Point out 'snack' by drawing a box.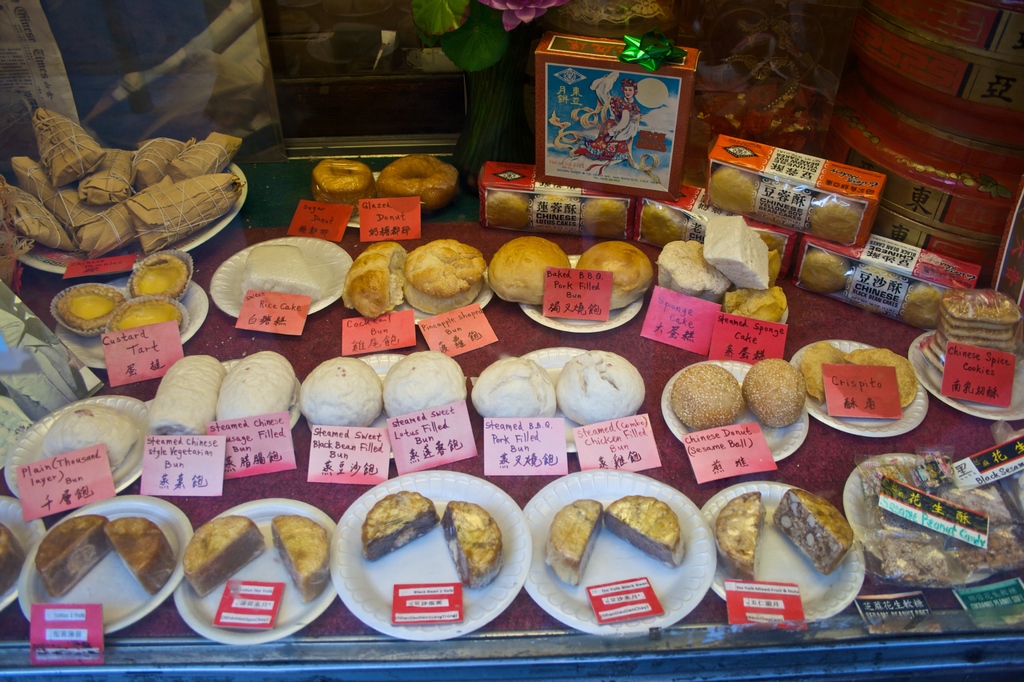
BBox(105, 296, 189, 351).
